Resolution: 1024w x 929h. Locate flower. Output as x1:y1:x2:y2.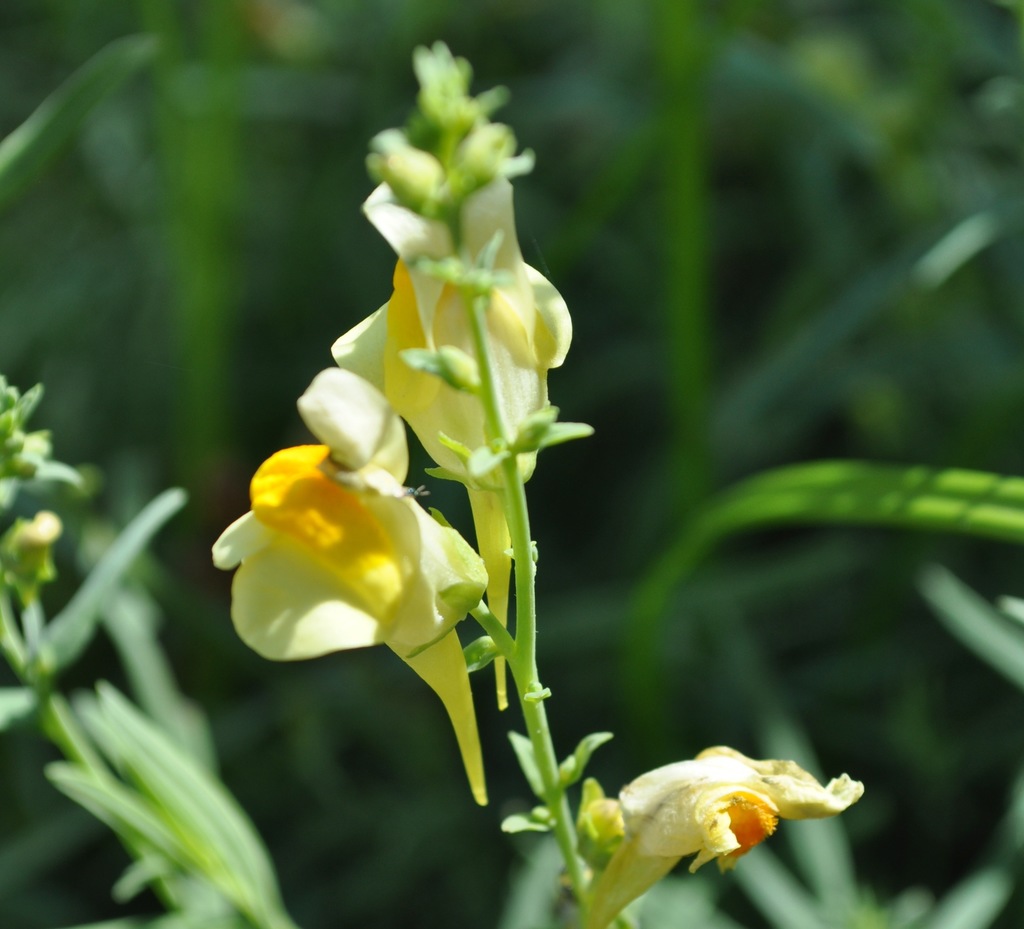
578:754:856:928.
